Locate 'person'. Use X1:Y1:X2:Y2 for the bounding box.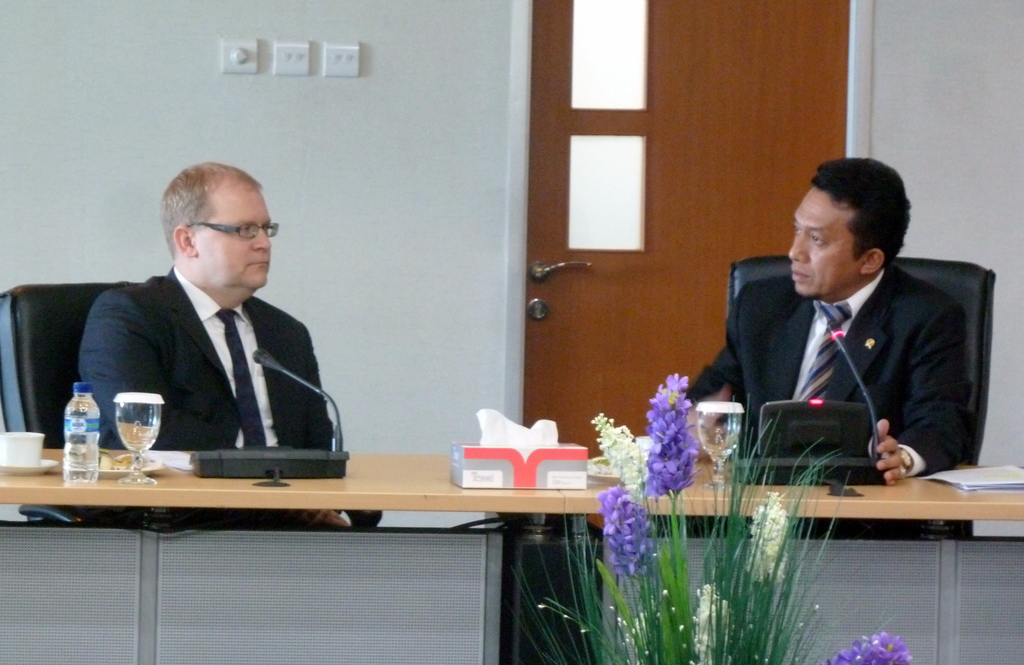
70:157:351:533.
